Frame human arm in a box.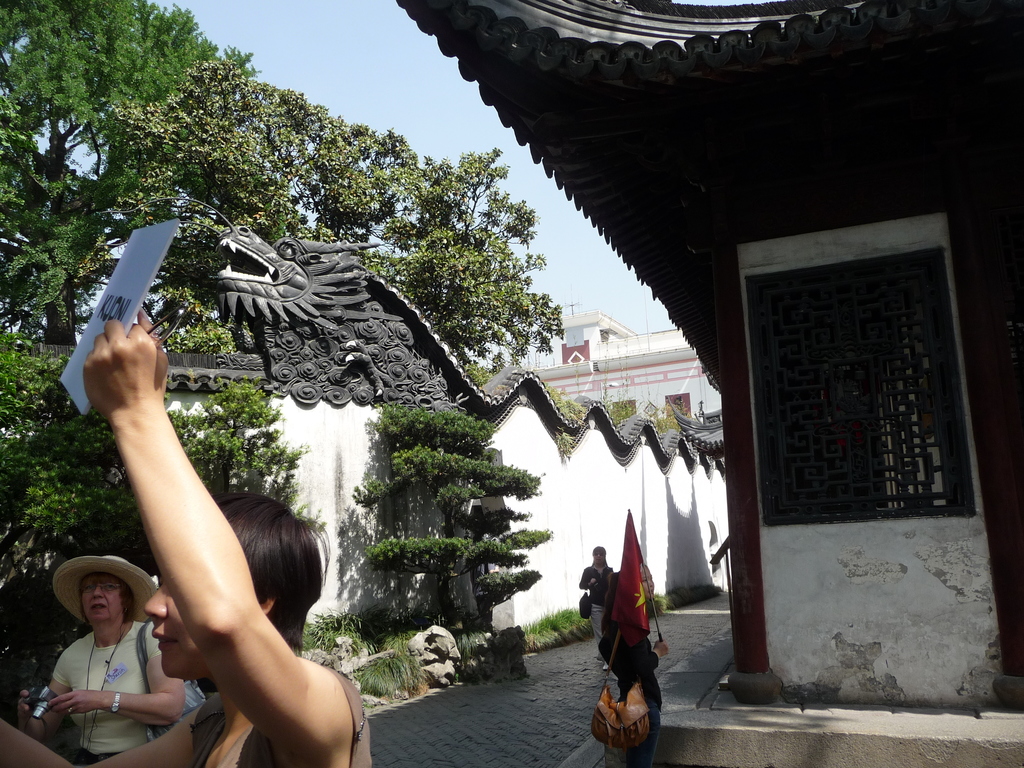
15, 659, 71, 721.
